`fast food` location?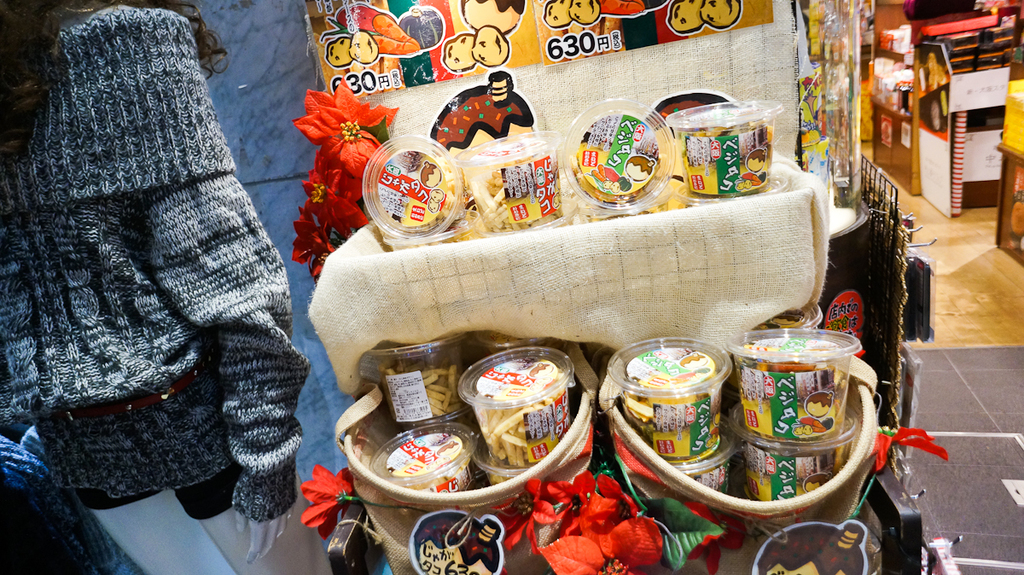
<box>676,417,734,497</box>
